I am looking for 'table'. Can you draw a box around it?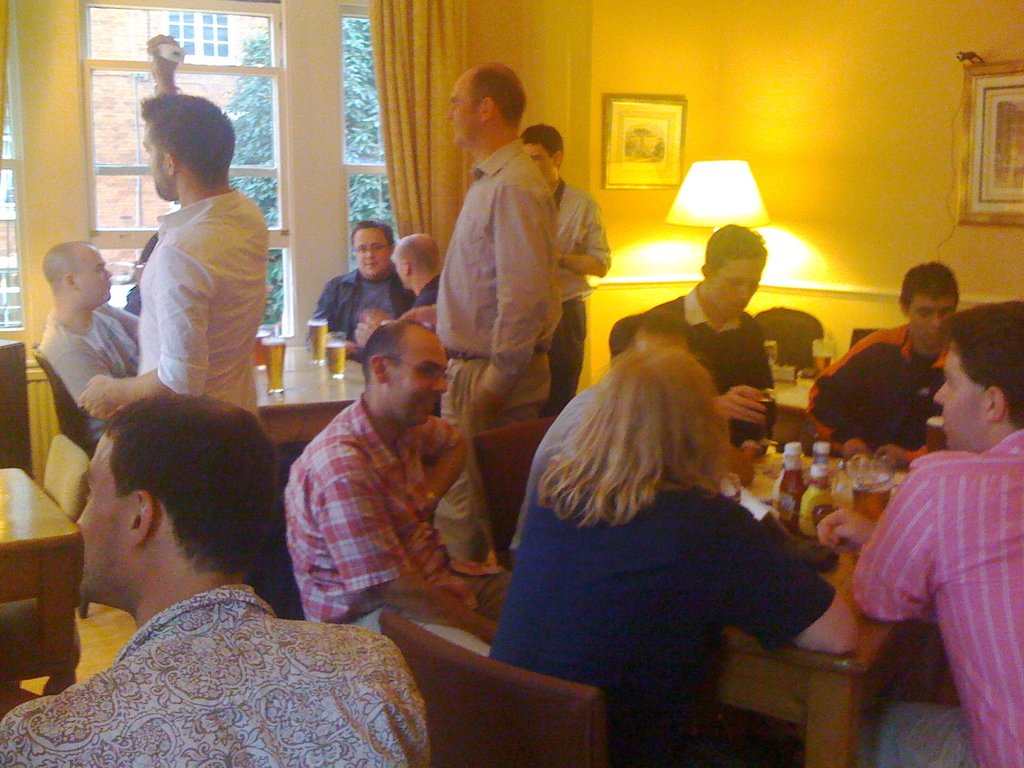
Sure, the bounding box is x1=255, y1=333, x2=360, y2=447.
